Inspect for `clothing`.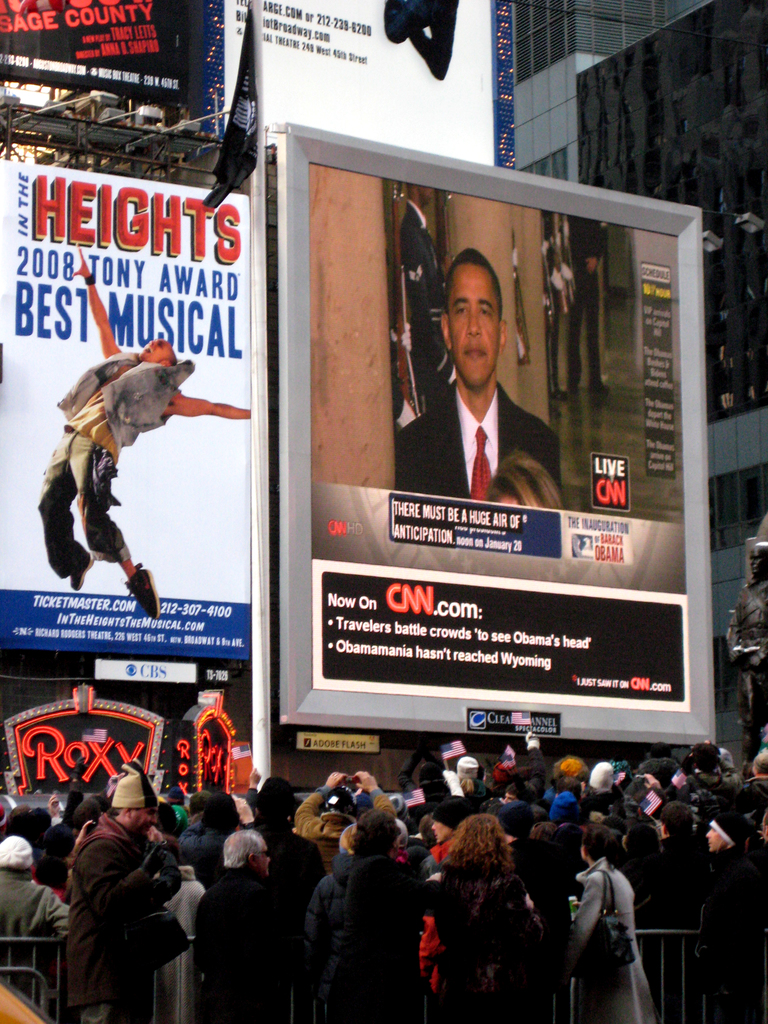
Inspection: region(293, 781, 398, 874).
